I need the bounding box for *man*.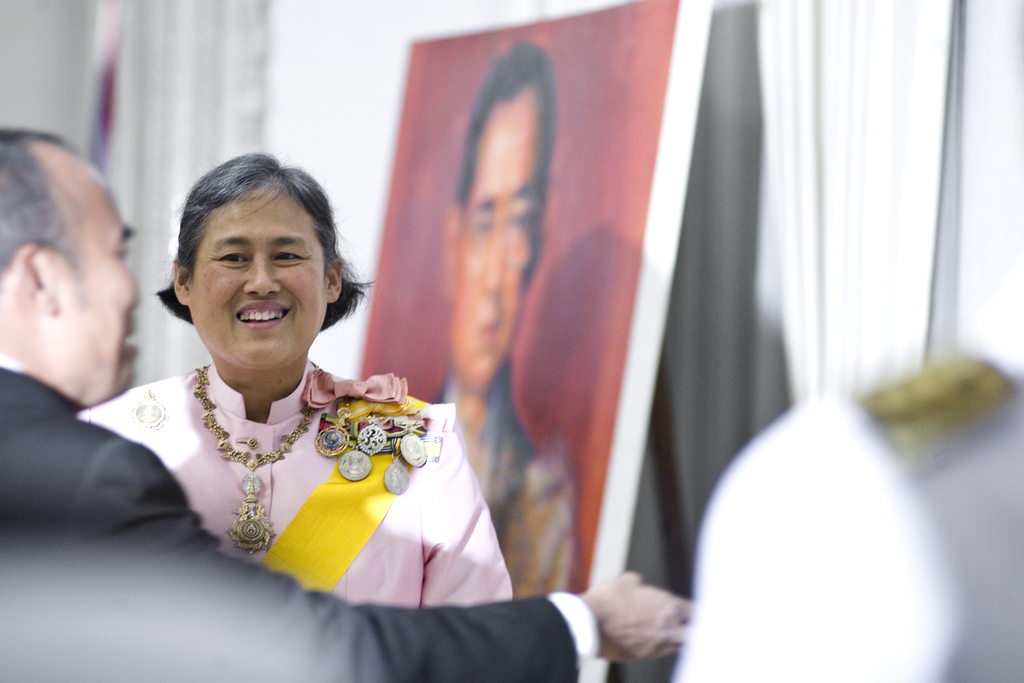
Here it is: box(0, 122, 690, 682).
